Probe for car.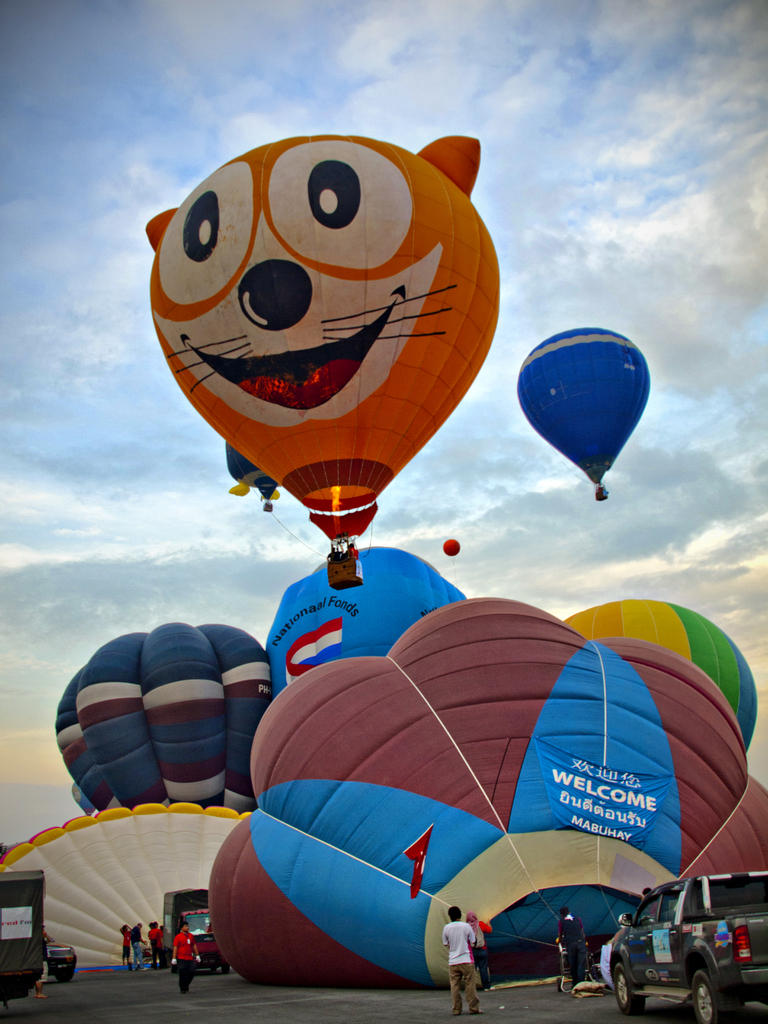
Probe result: (171, 906, 248, 977).
